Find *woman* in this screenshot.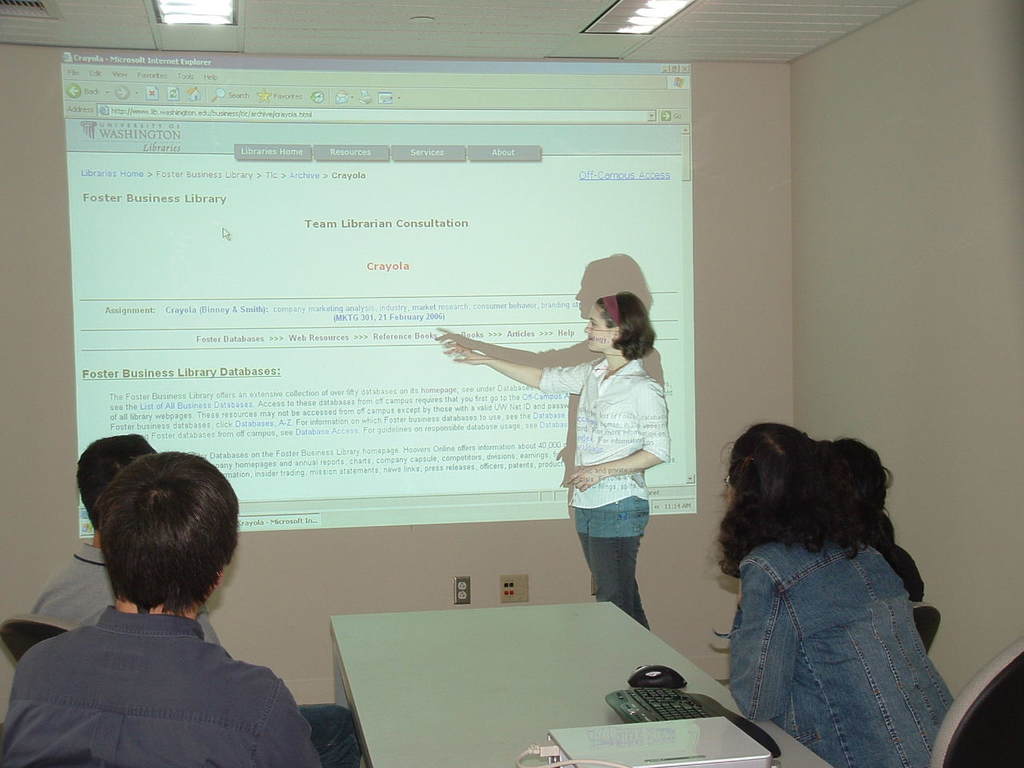
The bounding box for *woman* is <bbox>716, 423, 960, 767</bbox>.
